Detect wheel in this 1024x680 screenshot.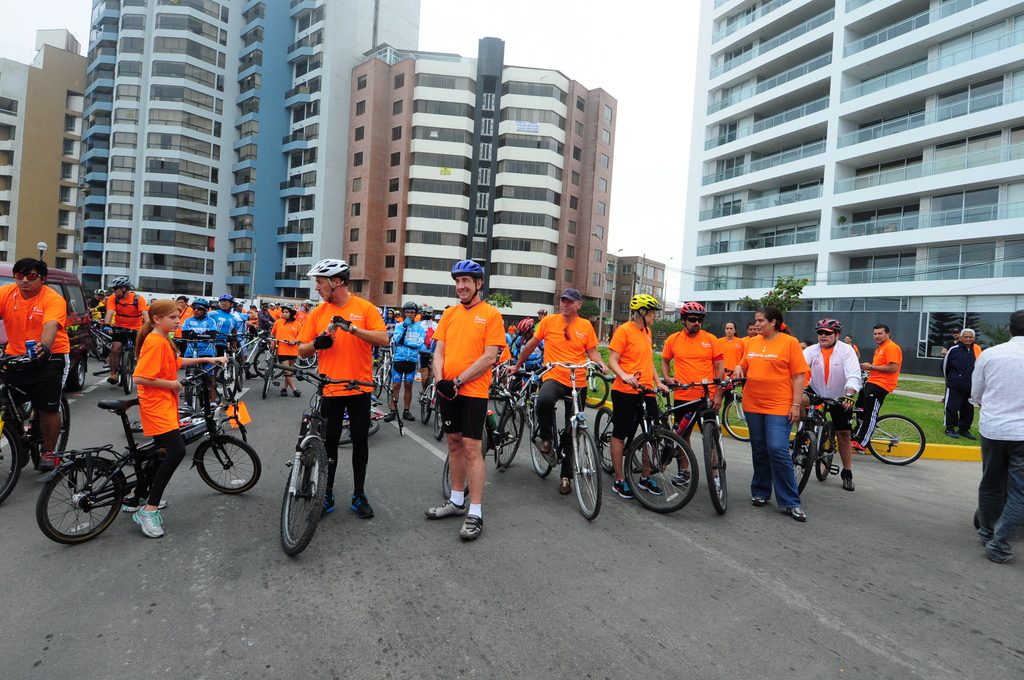
Detection: region(337, 421, 380, 446).
